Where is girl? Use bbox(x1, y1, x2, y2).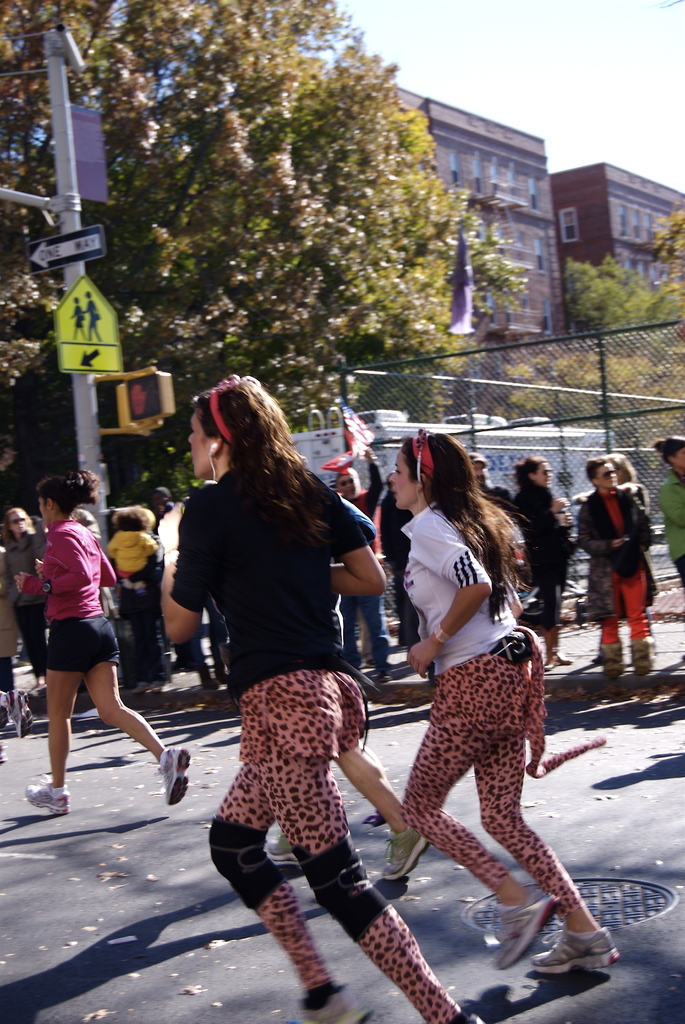
bbox(159, 379, 486, 1023).
